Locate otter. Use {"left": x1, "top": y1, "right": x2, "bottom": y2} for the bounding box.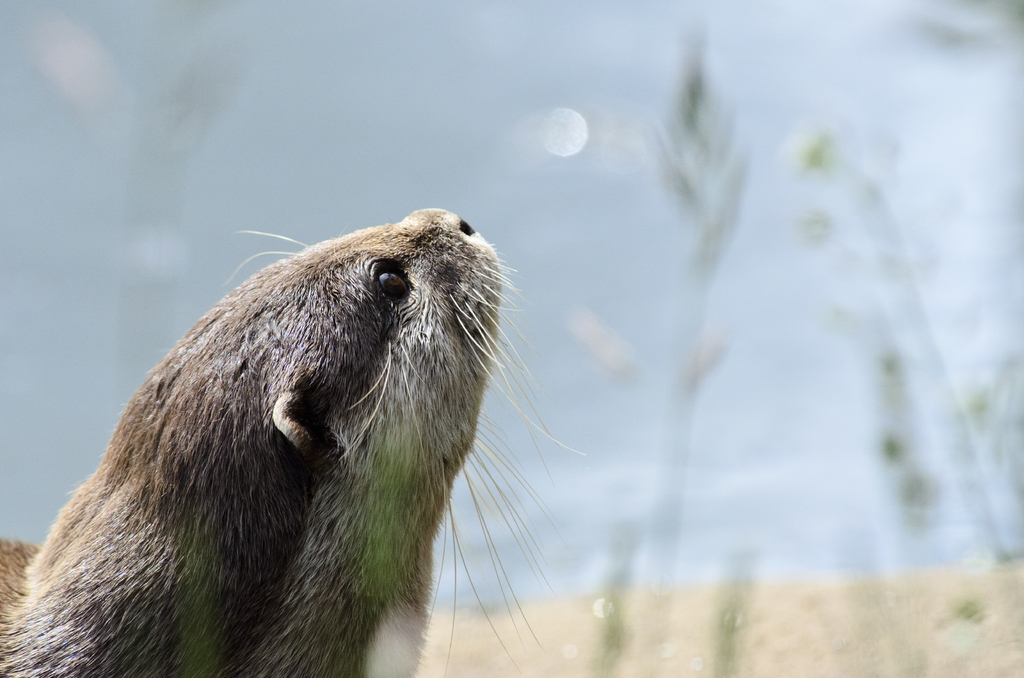
{"left": 29, "top": 178, "right": 580, "bottom": 650}.
